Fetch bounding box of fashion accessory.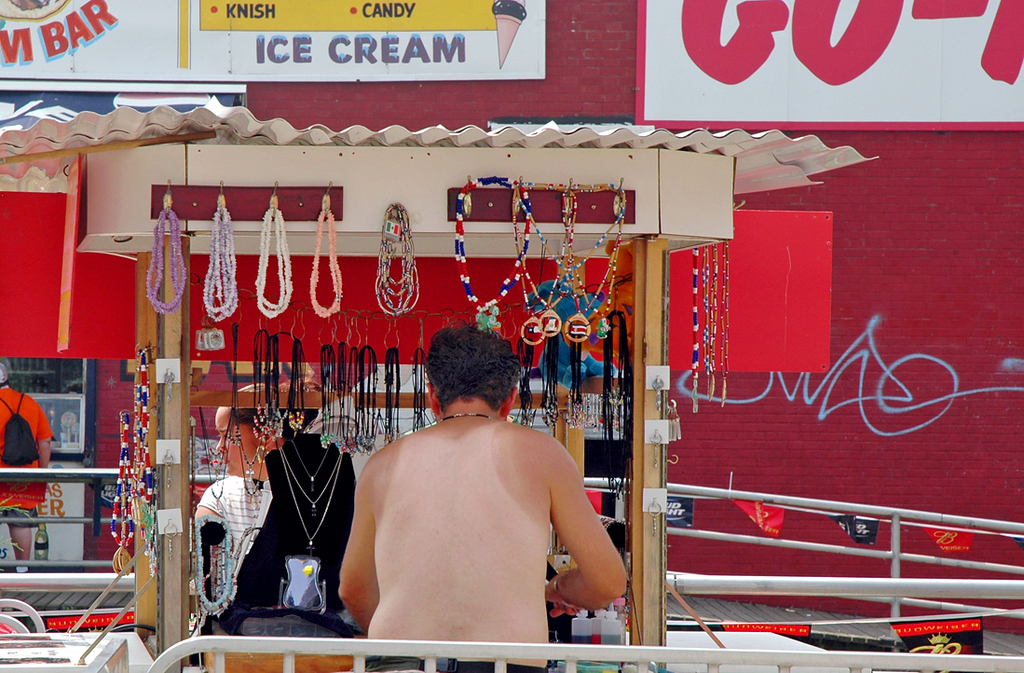
Bbox: [x1=209, y1=205, x2=242, y2=324].
